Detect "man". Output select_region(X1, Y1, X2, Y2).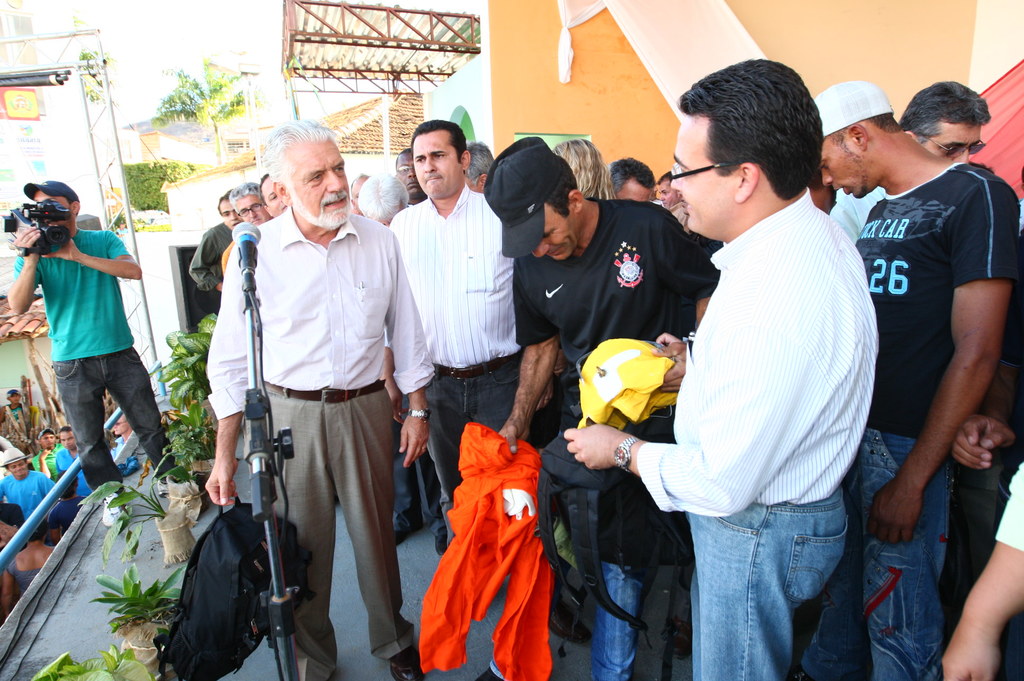
select_region(484, 149, 725, 667).
